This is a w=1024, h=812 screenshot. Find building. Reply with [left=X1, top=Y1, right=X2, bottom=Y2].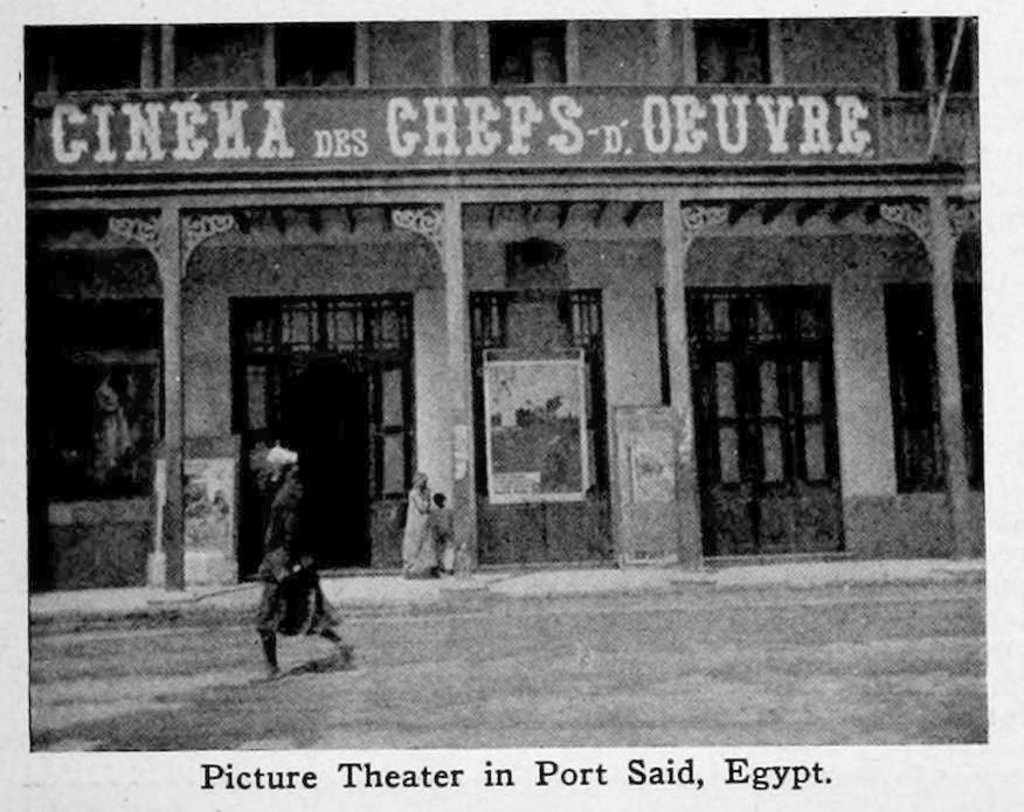
[left=20, top=22, right=992, bottom=567].
